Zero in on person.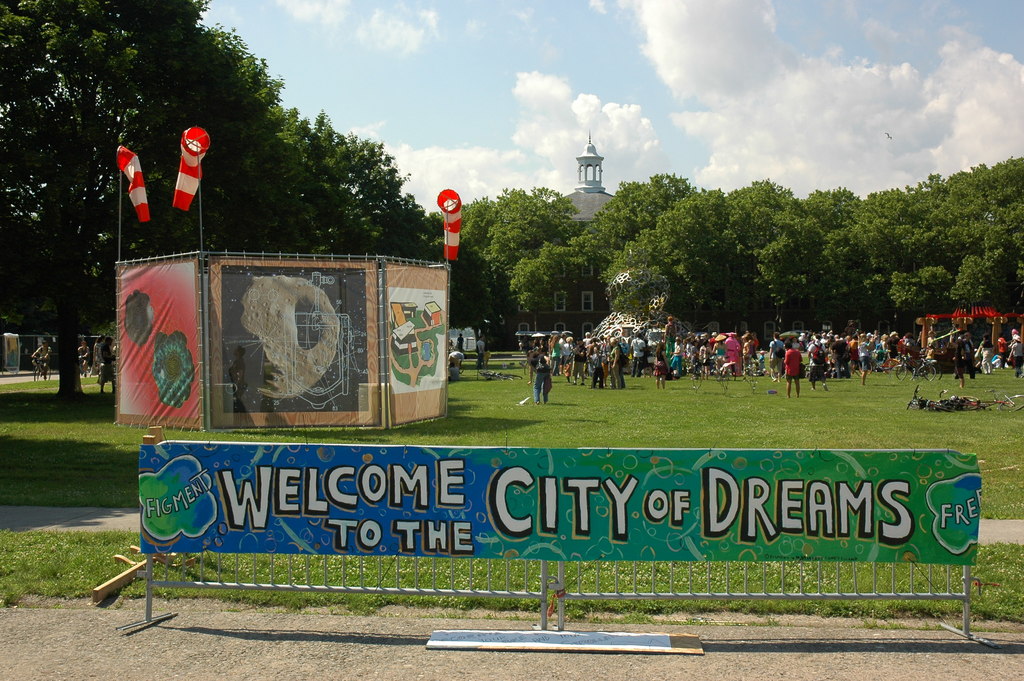
Zeroed in: bbox(835, 333, 848, 381).
